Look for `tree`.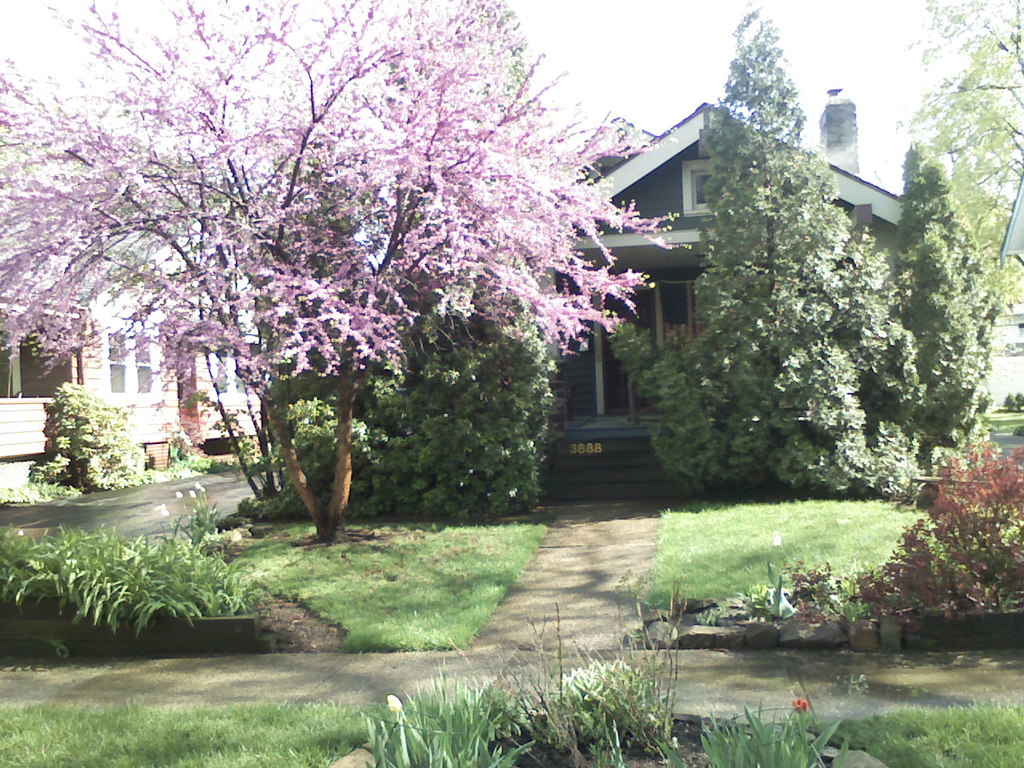
Found: bbox=(0, 0, 679, 543).
